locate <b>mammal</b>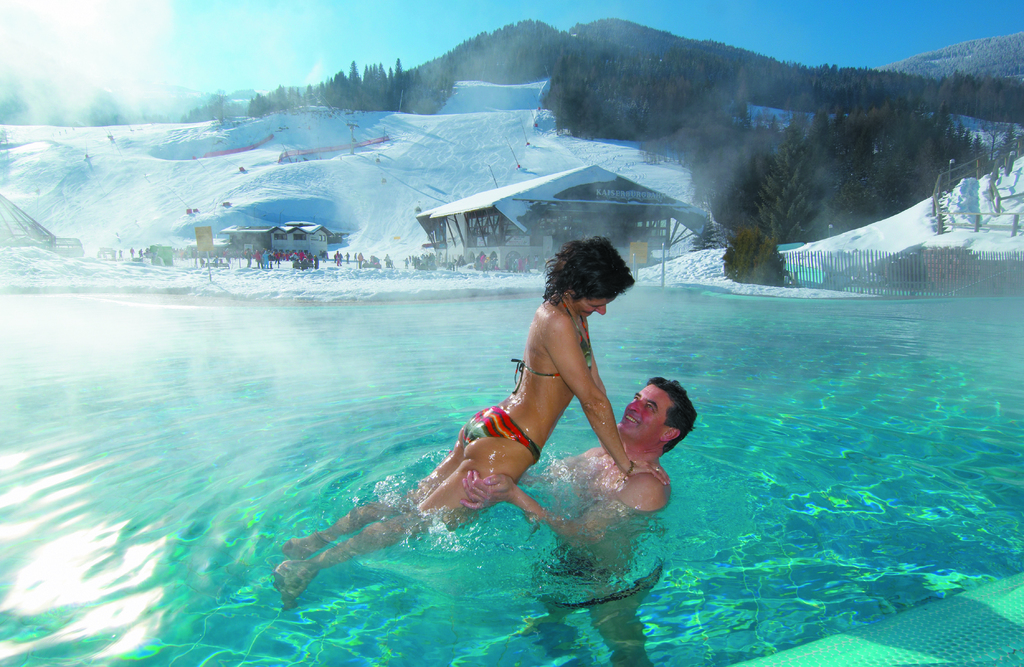
270 229 676 609
